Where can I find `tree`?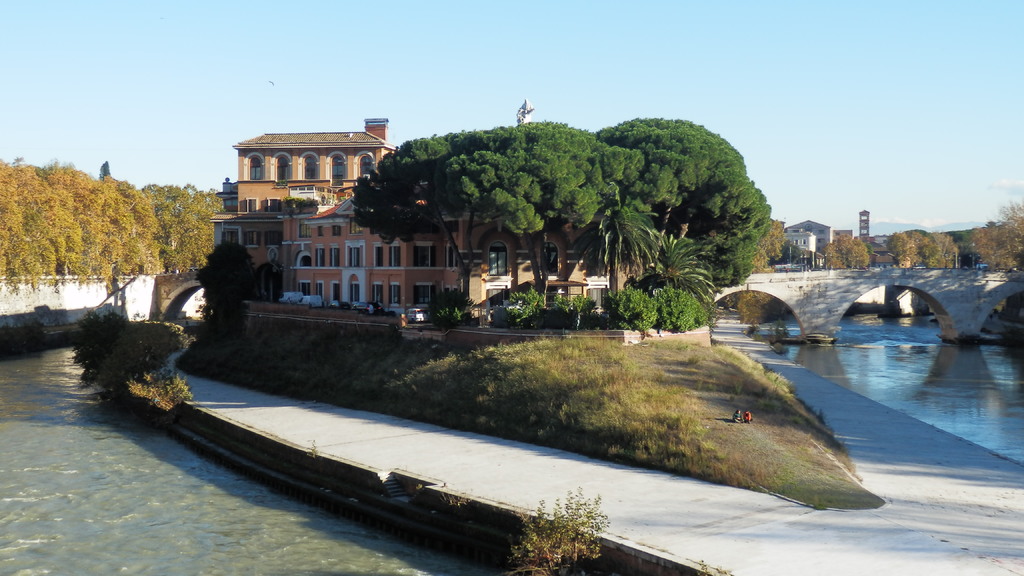
You can find it at [349, 118, 621, 320].
